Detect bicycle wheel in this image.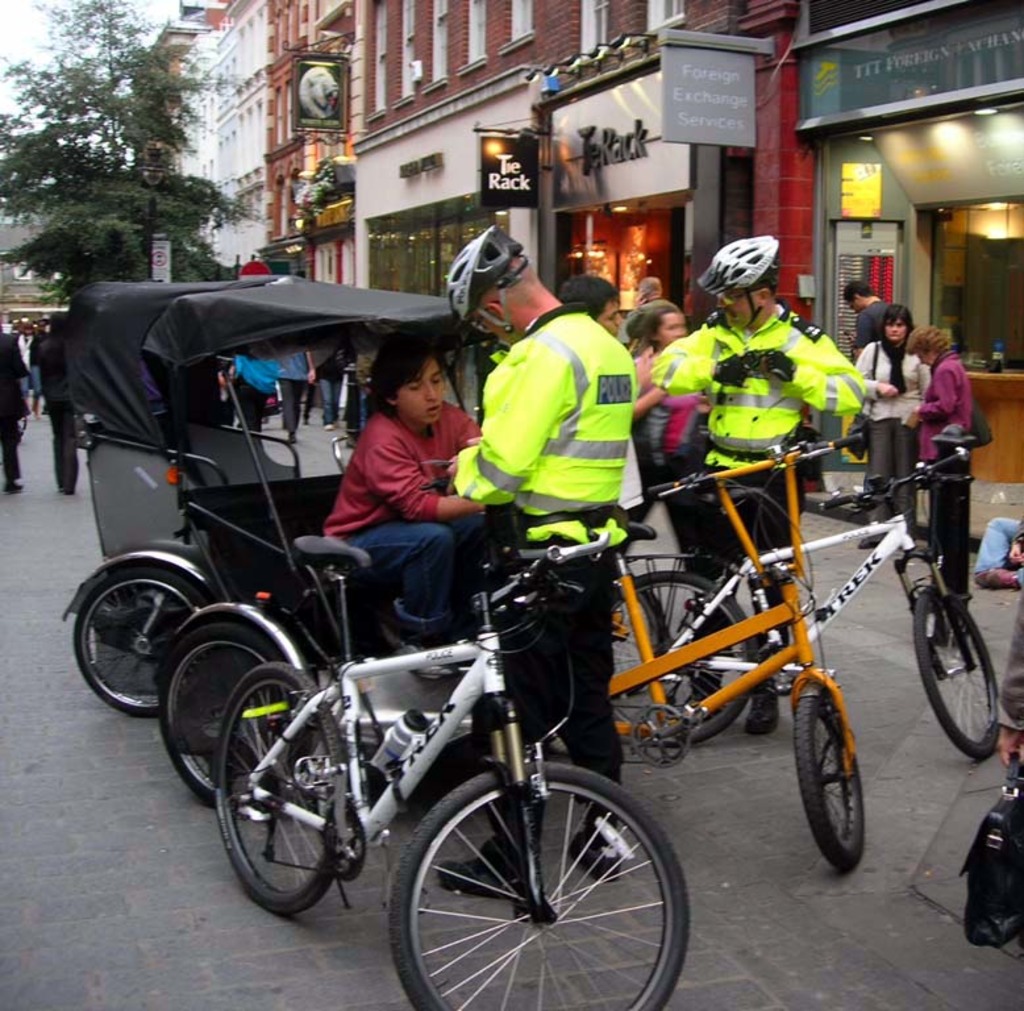
Detection: pyautogui.locateOnScreen(79, 566, 211, 731).
